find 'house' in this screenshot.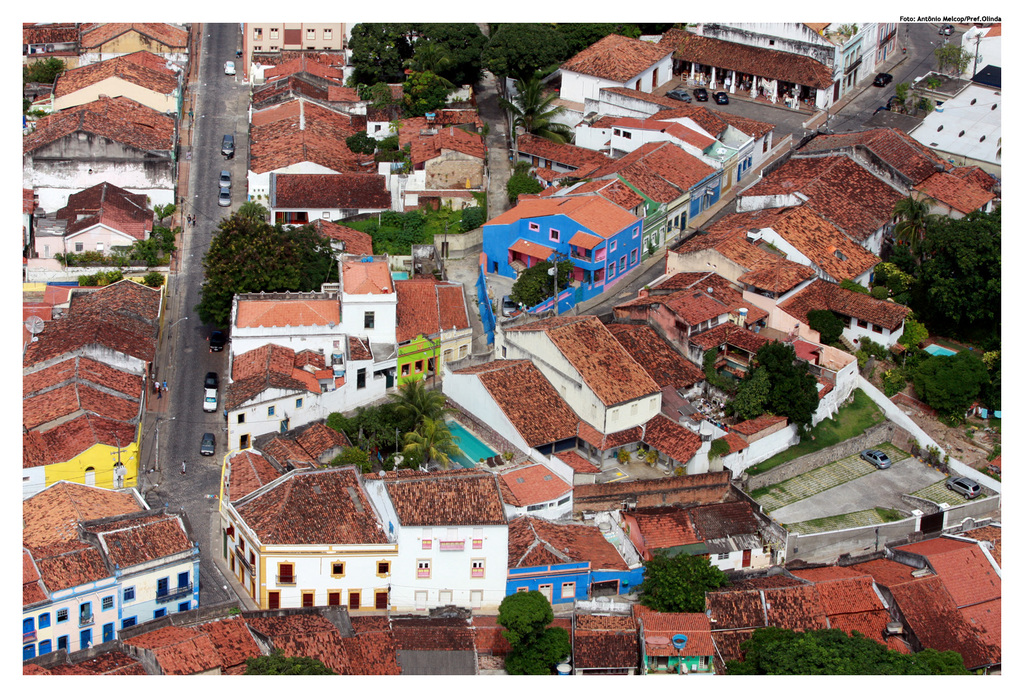
The bounding box for 'house' is x1=273 y1=170 x2=397 y2=231.
